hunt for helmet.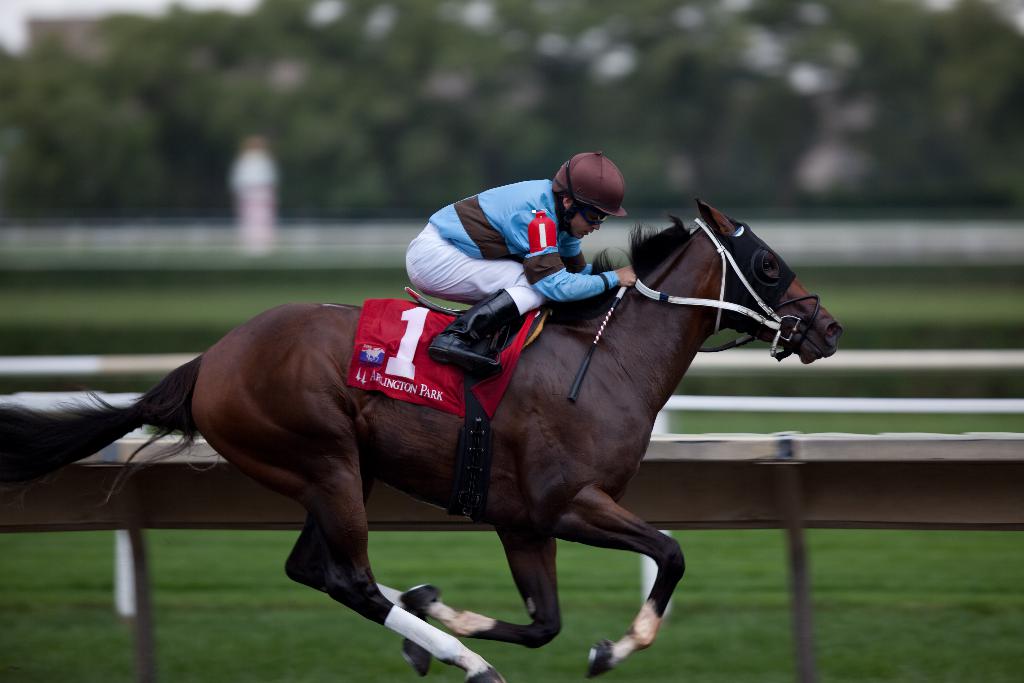
Hunted down at region(550, 151, 630, 235).
